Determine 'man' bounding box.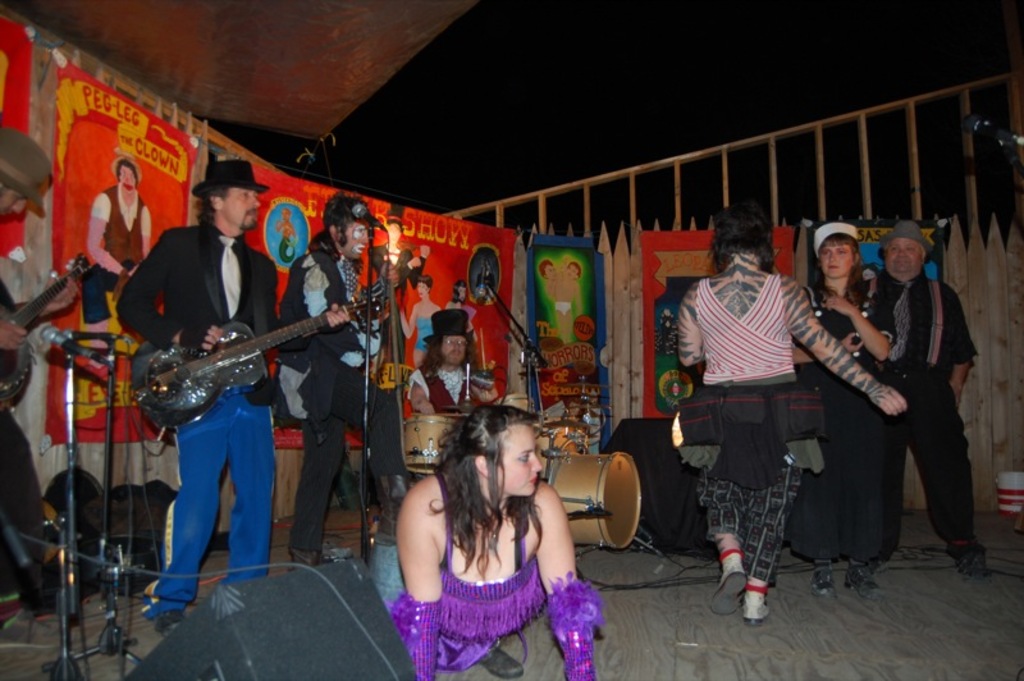
Determined: box=[366, 219, 426, 362].
